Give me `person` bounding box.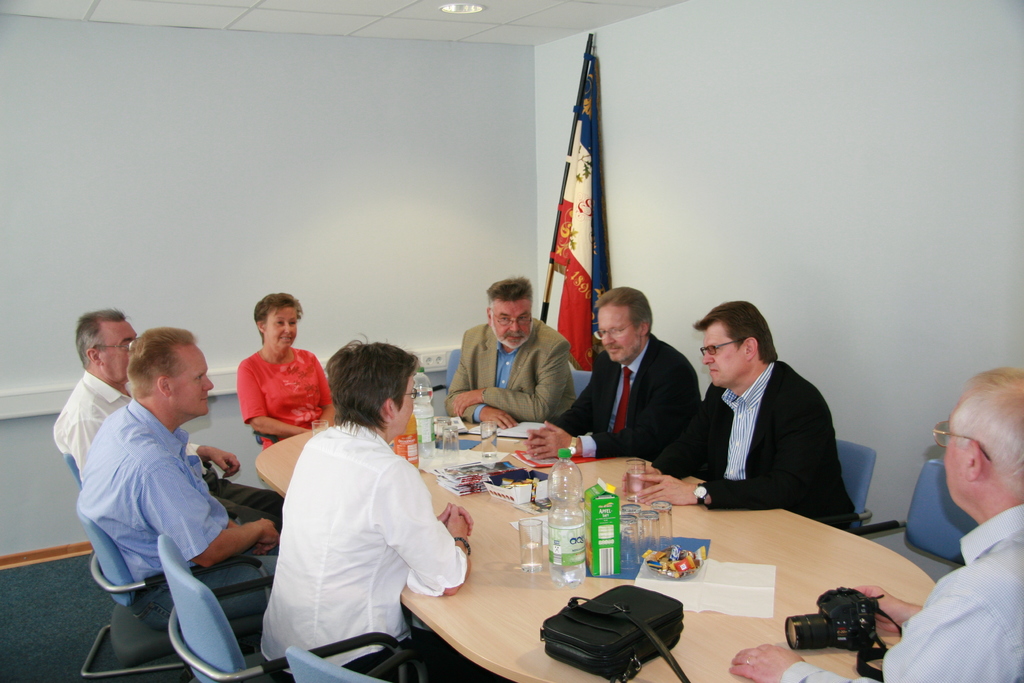
(x1=260, y1=334, x2=474, y2=682).
